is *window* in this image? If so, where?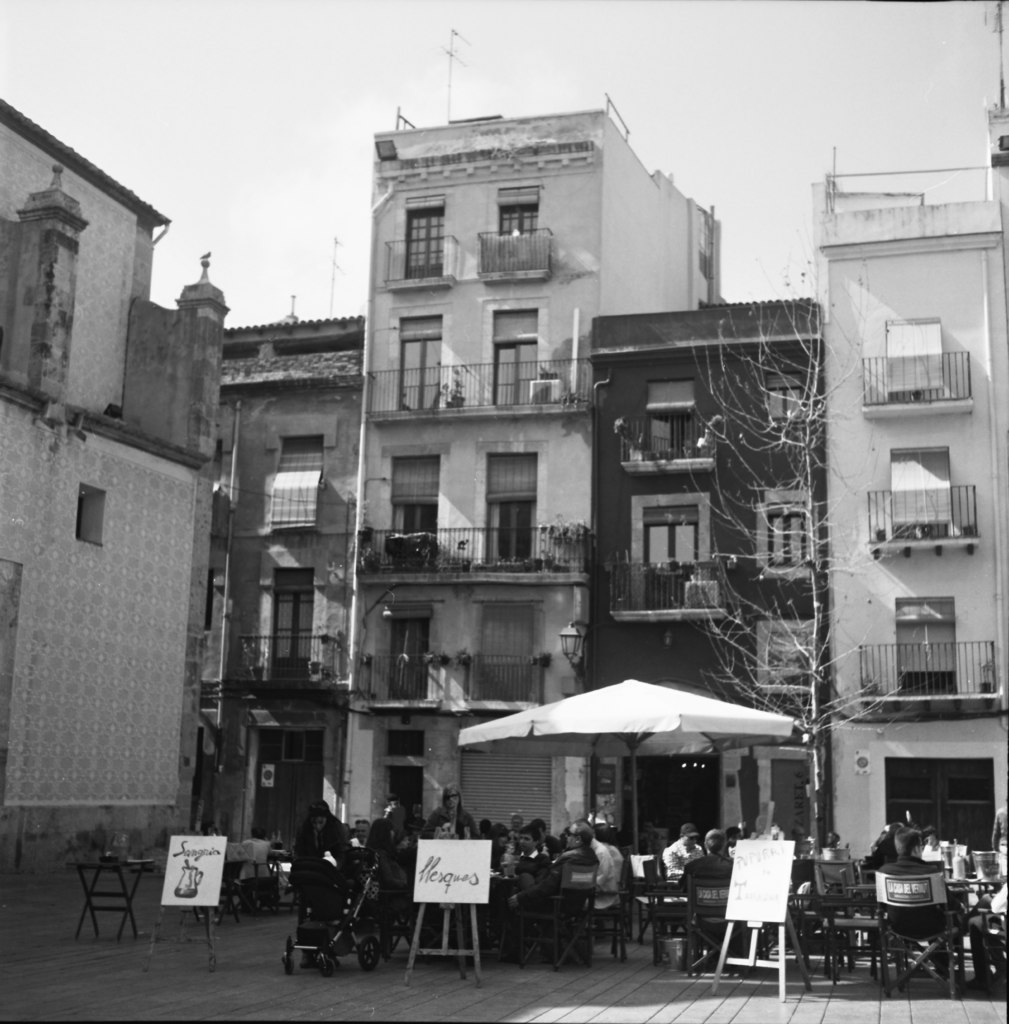
Yes, at <box>496,340,539,405</box>.
